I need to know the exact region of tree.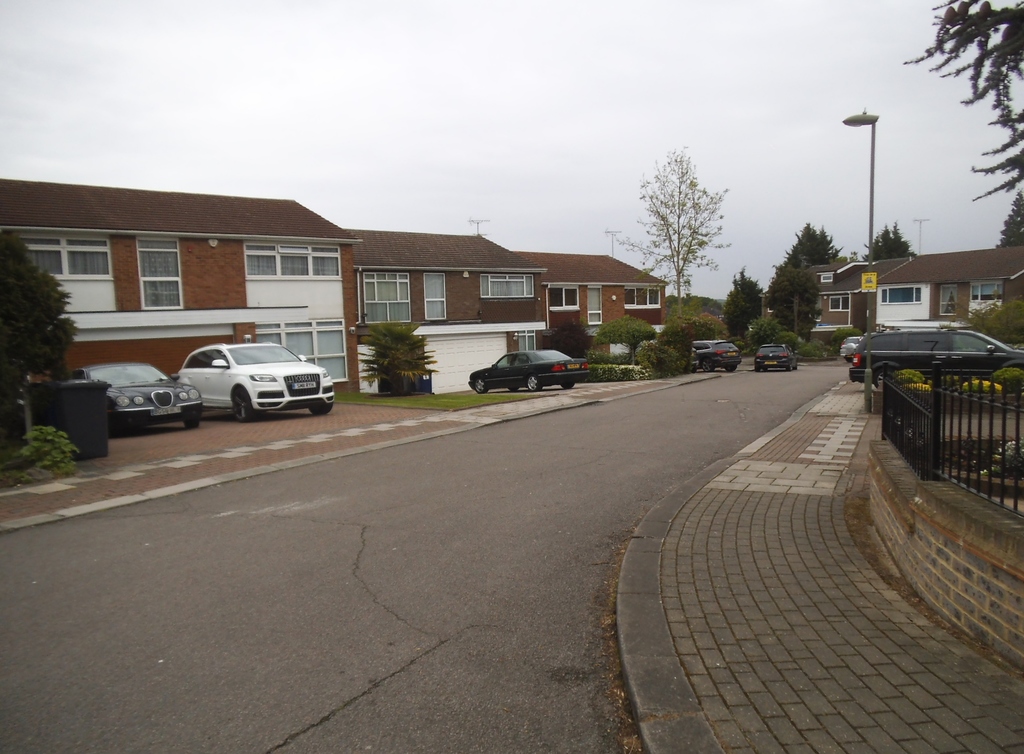
Region: (0, 227, 79, 443).
